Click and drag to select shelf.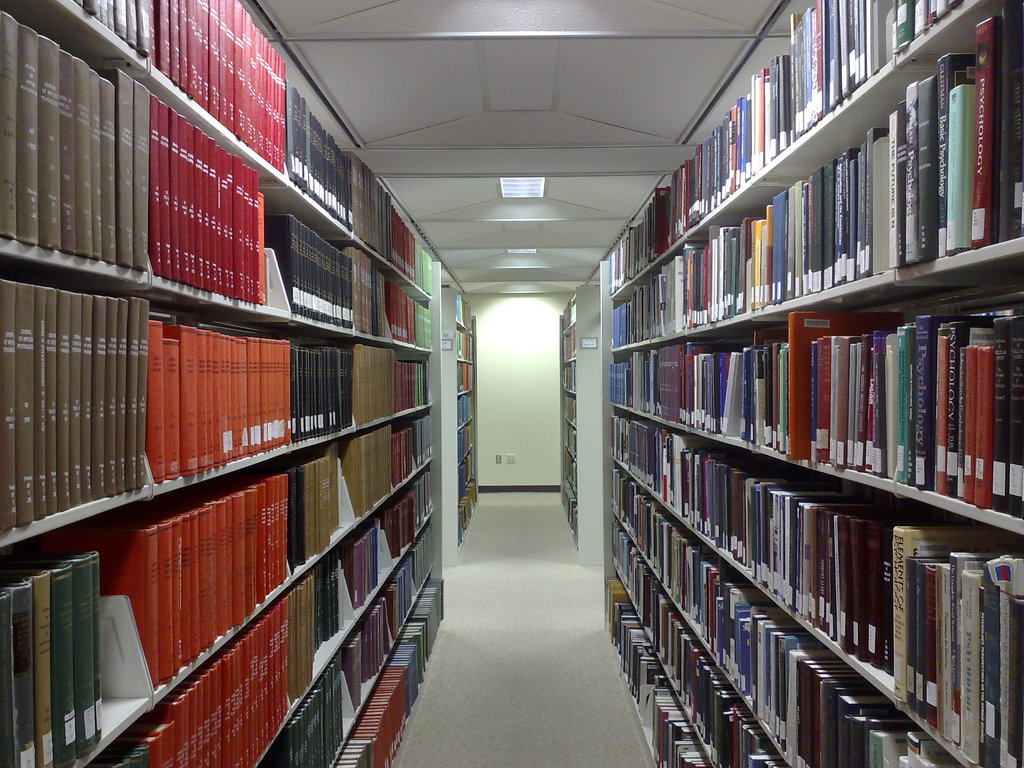
Selection: select_region(147, 456, 289, 694).
